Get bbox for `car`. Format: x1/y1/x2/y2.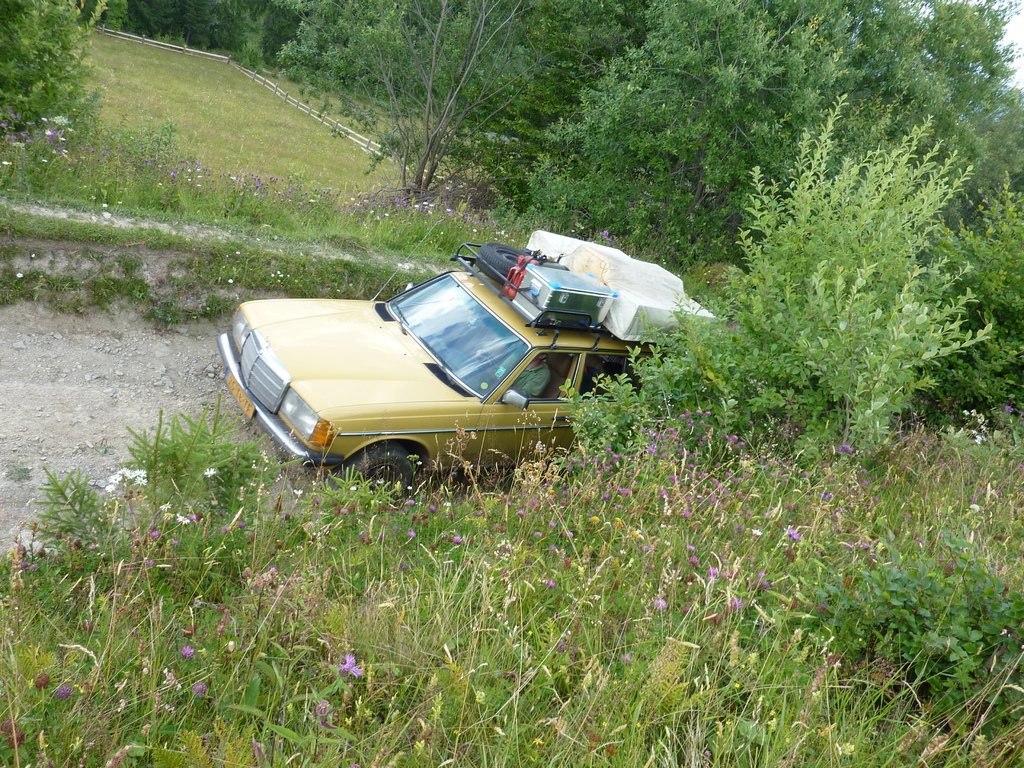
204/223/822/541.
